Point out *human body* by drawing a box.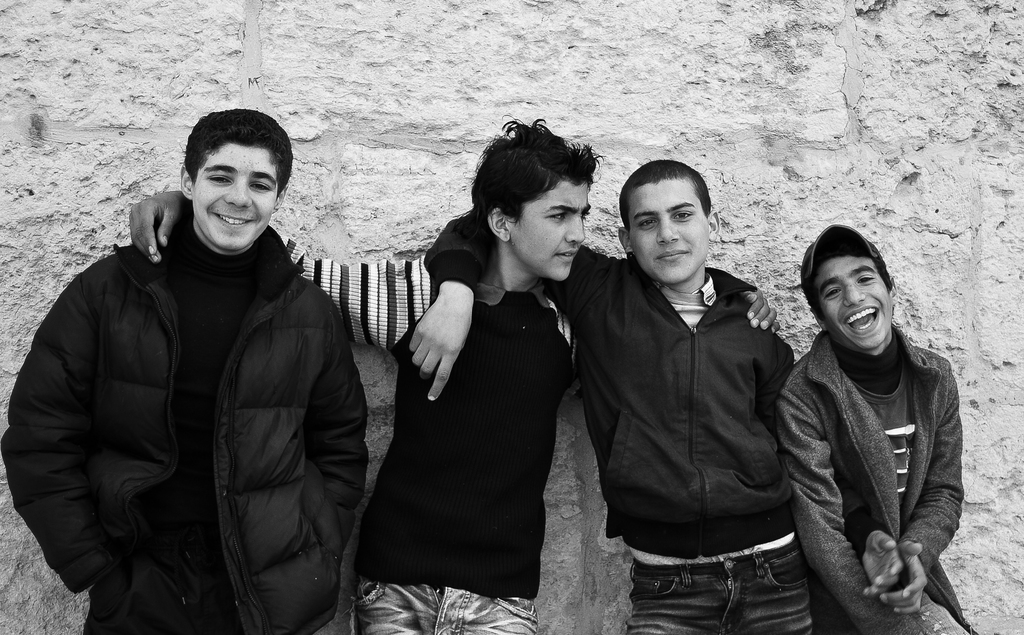
bbox(0, 212, 365, 634).
